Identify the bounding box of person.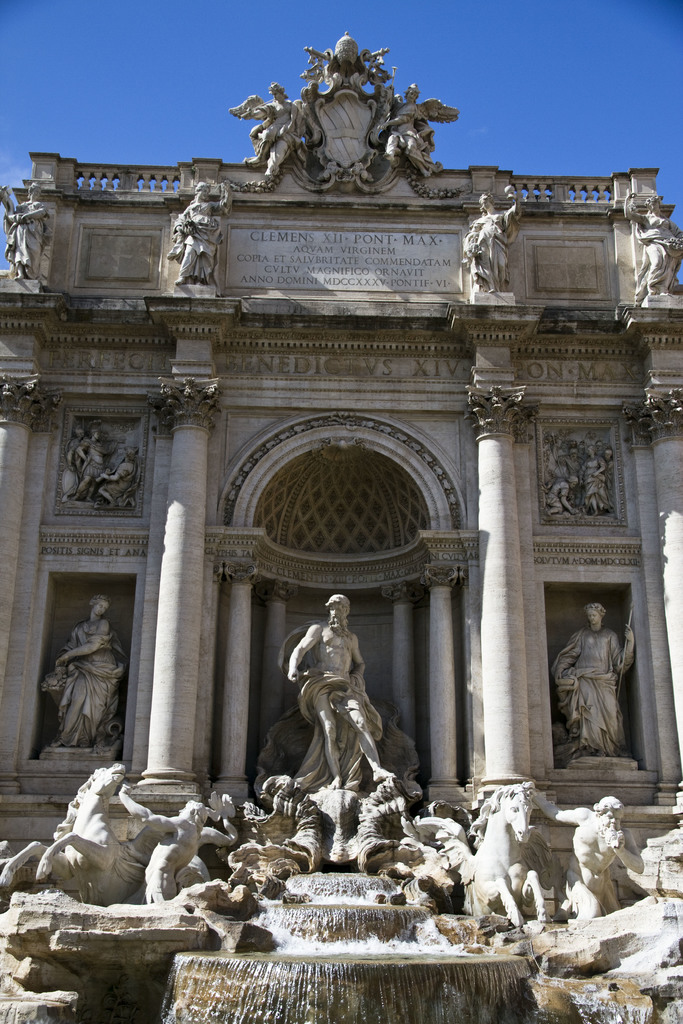
x1=54, y1=591, x2=126, y2=746.
